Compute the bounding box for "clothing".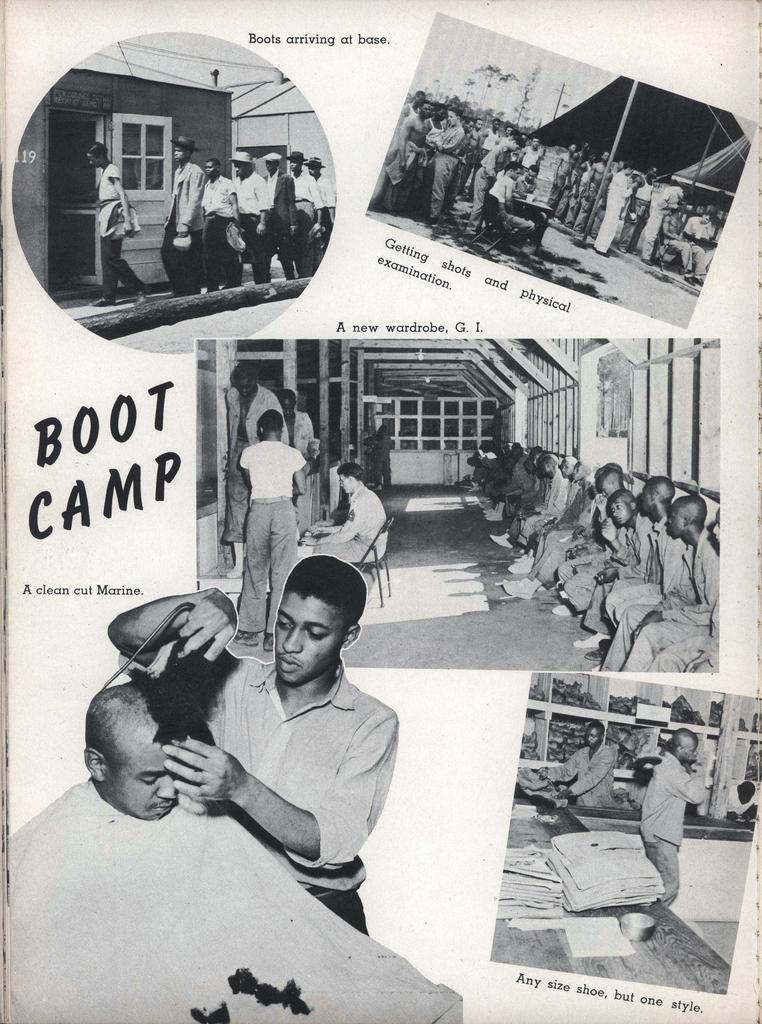
box=[229, 491, 298, 633].
